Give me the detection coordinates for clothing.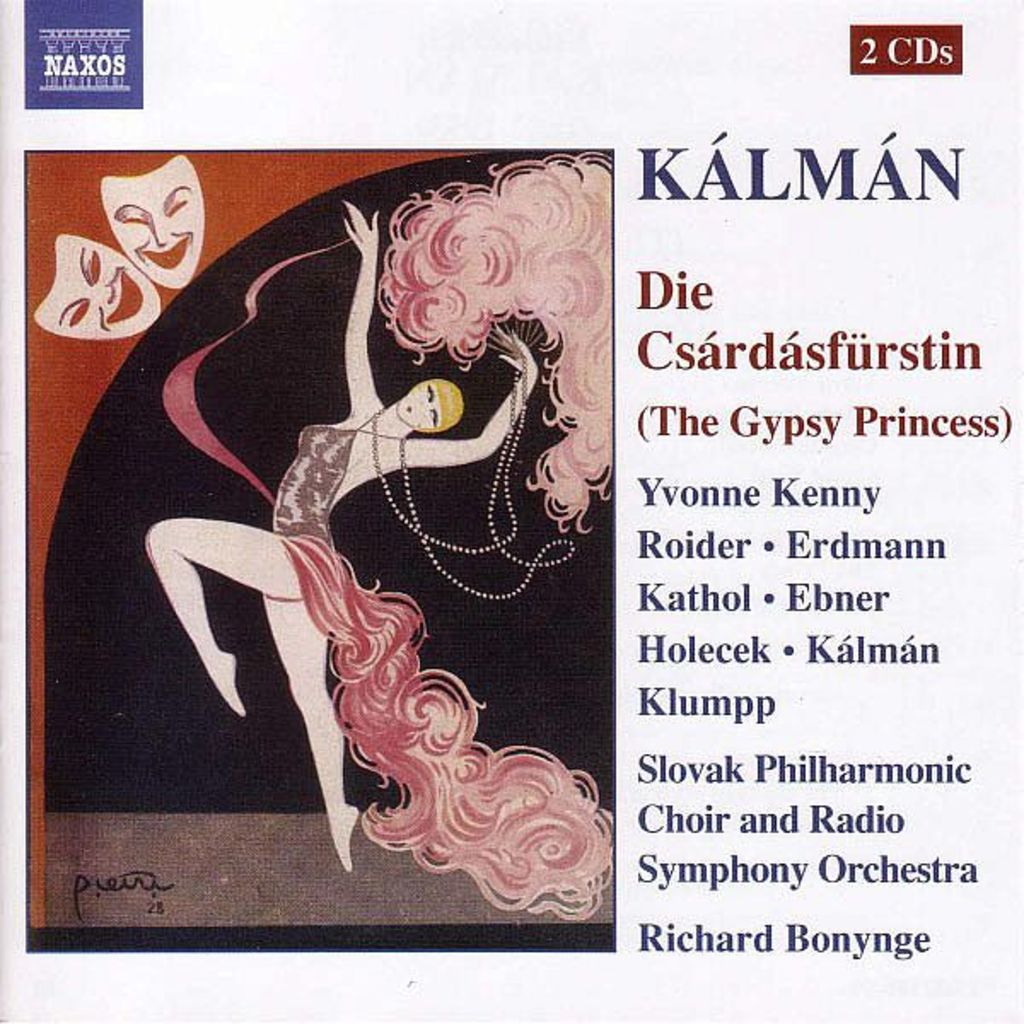
<bbox>270, 406, 408, 551</bbox>.
